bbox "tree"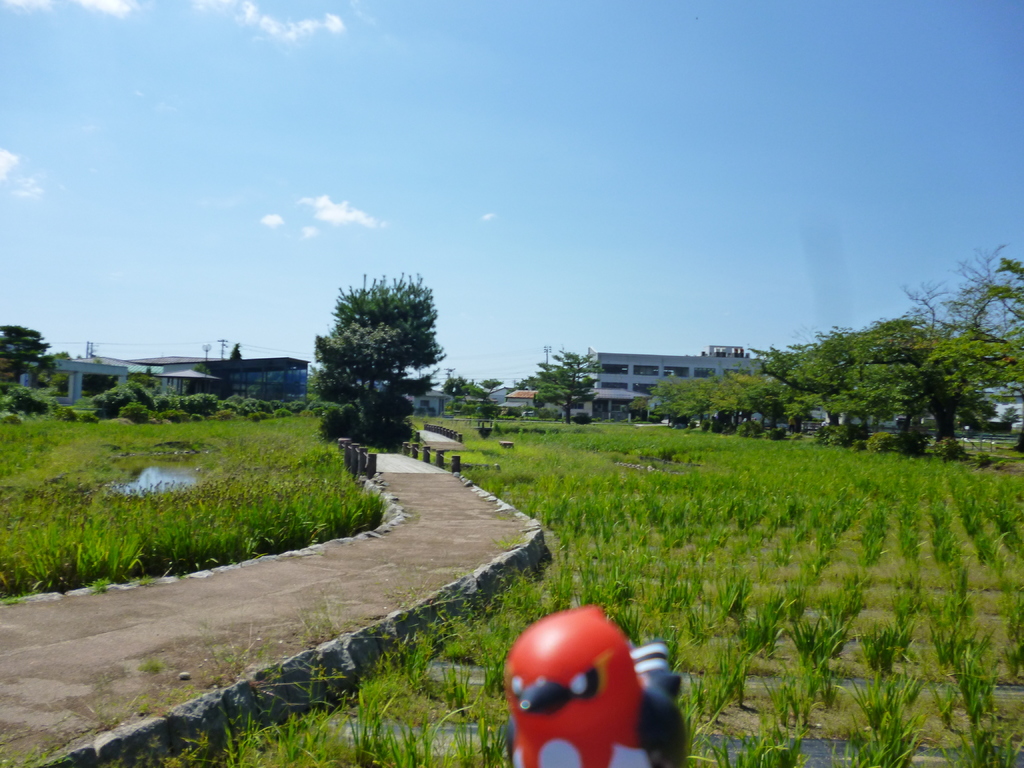
region(0, 324, 46, 351)
